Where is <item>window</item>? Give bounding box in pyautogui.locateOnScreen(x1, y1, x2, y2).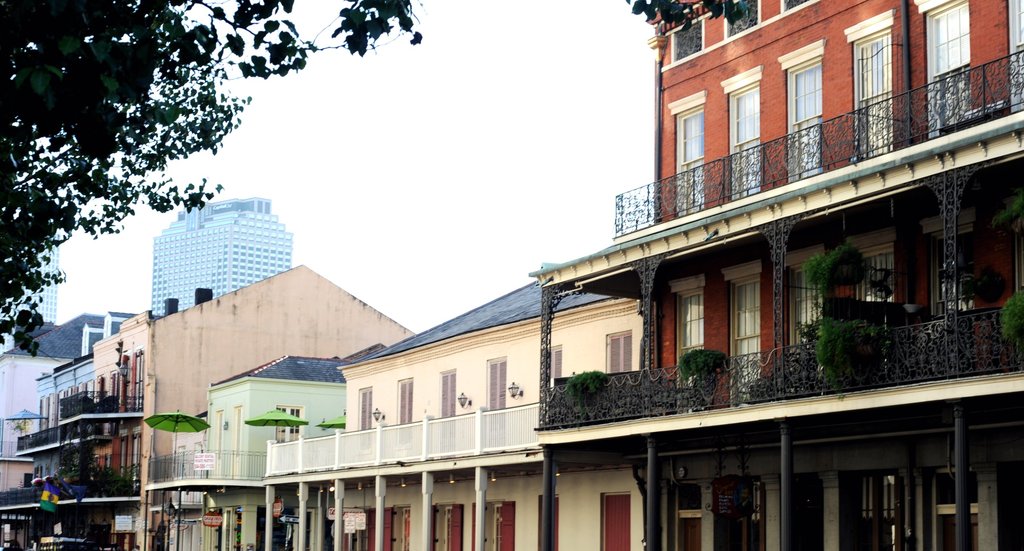
pyautogui.locateOnScreen(439, 370, 454, 442).
